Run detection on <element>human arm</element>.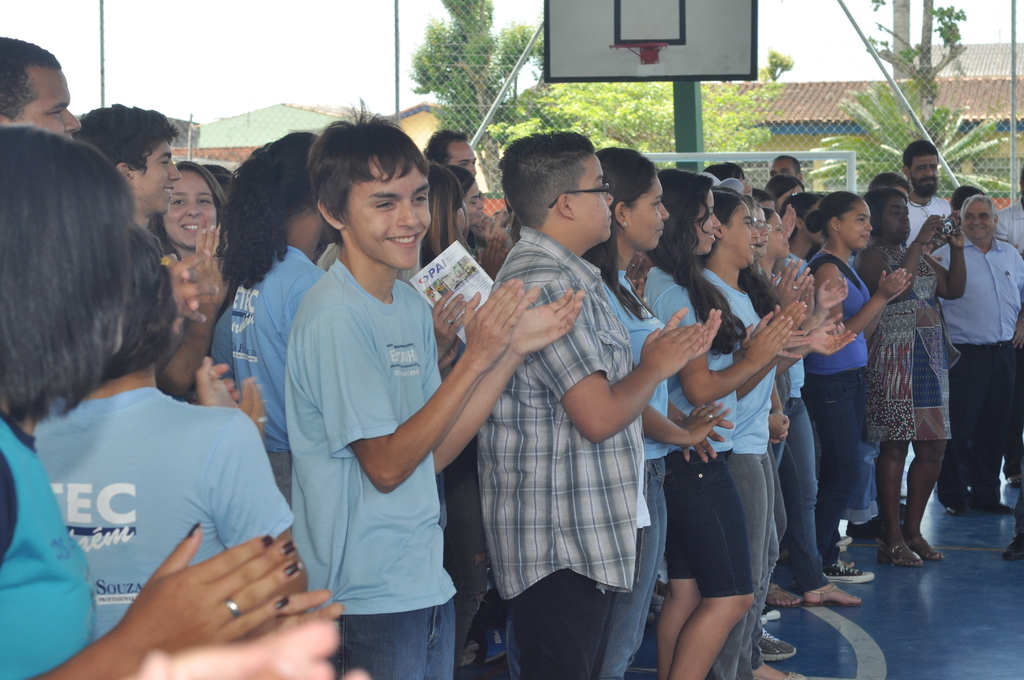
Result: x1=731, y1=316, x2=810, y2=369.
